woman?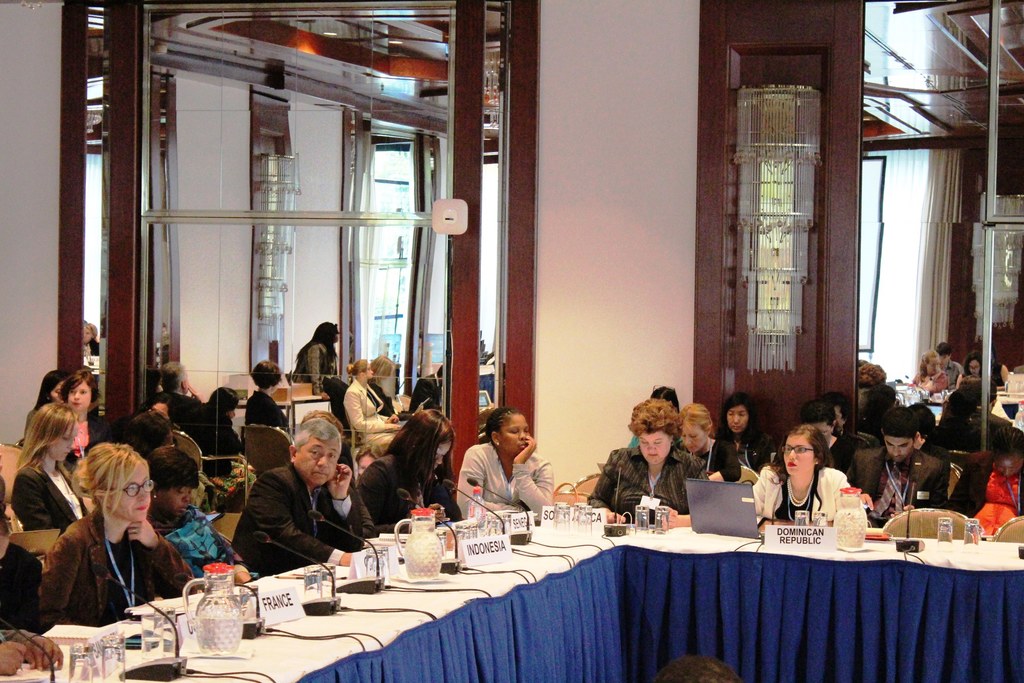
x1=946 y1=425 x2=1023 y2=539
